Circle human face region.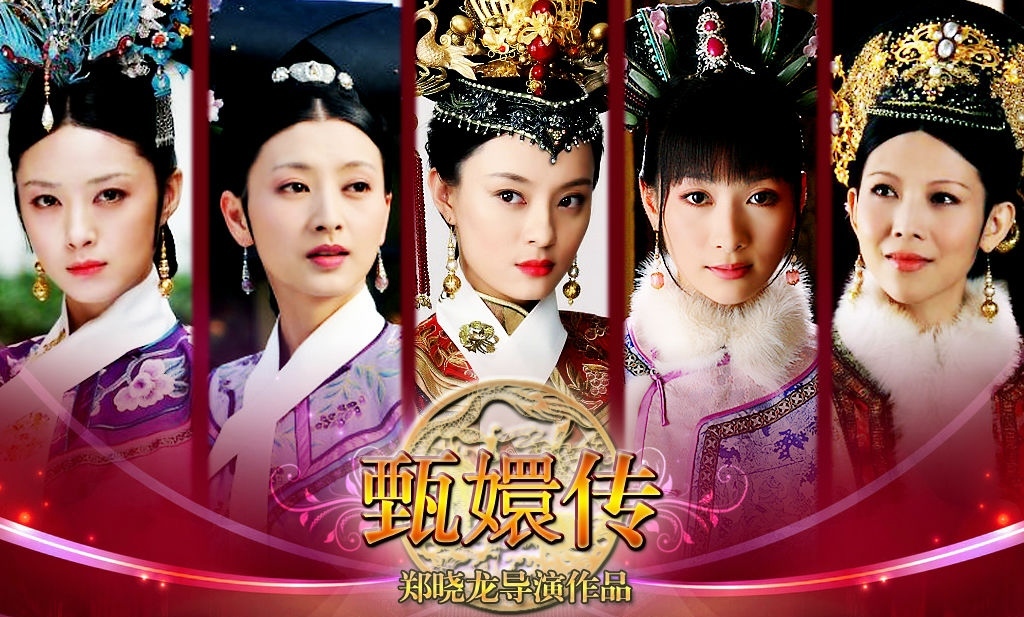
Region: (252, 118, 385, 295).
